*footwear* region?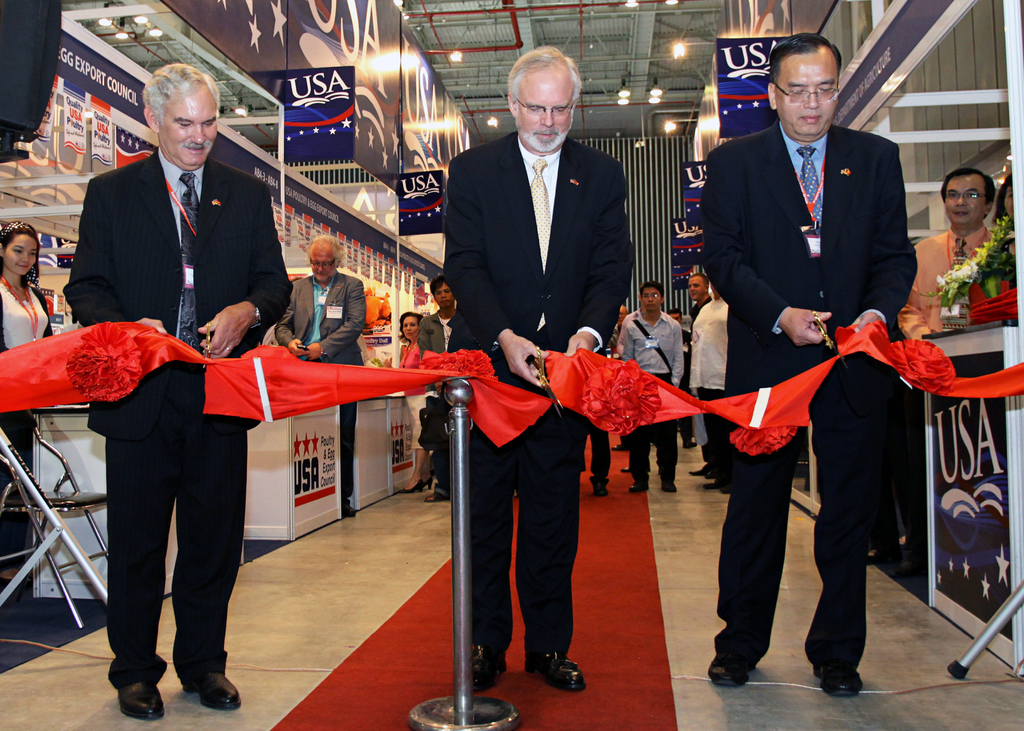
(619, 465, 630, 474)
